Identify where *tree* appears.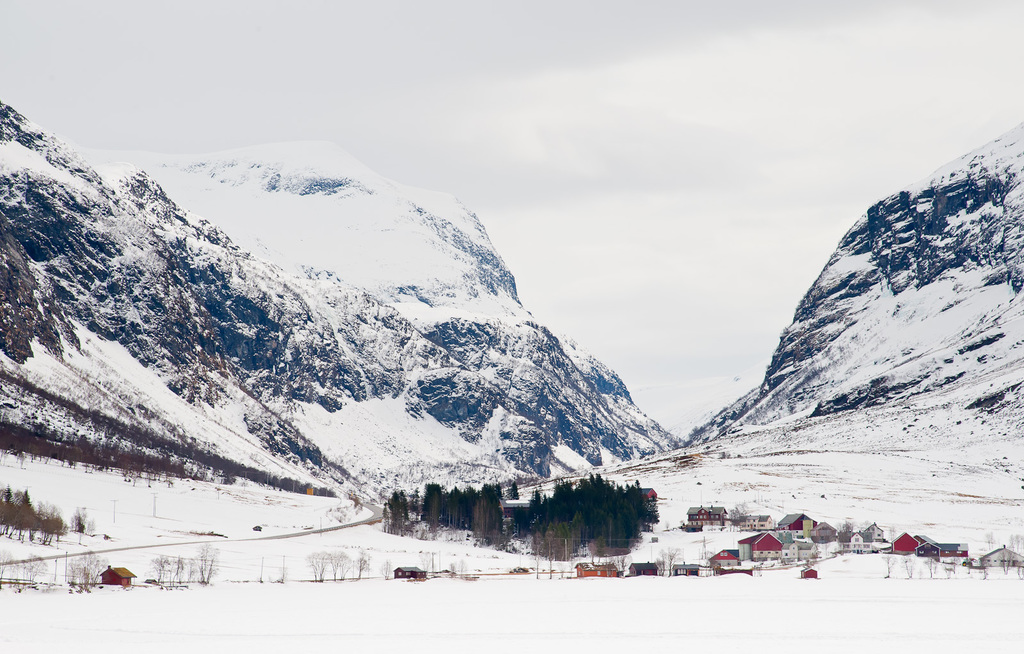
Appears at pyautogui.locateOnScreen(664, 541, 678, 577).
